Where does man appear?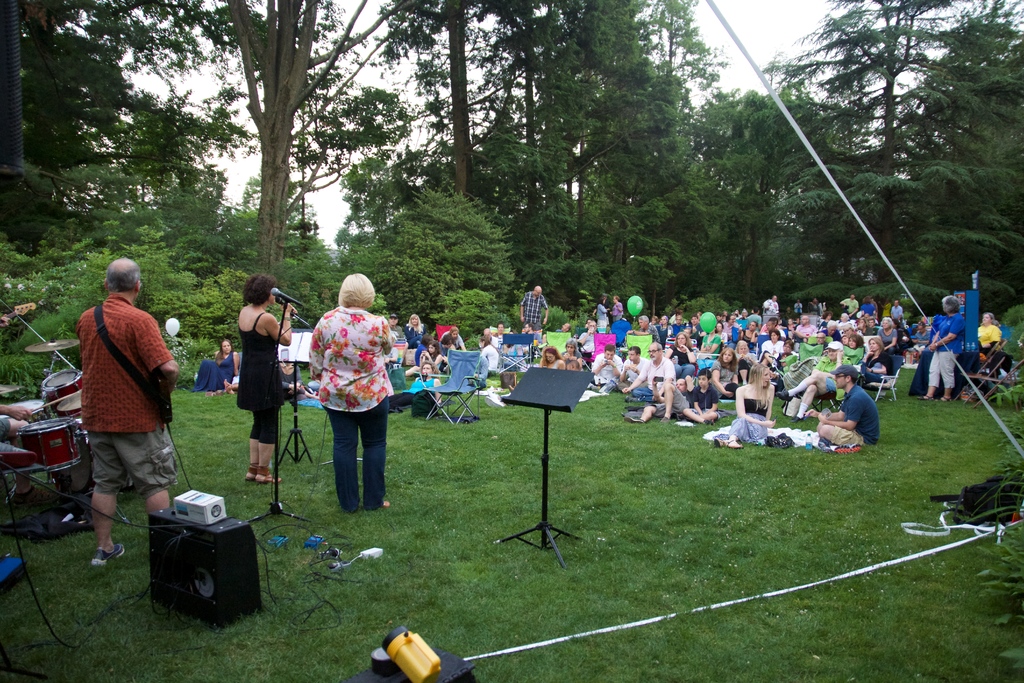
Appears at (392, 315, 403, 337).
